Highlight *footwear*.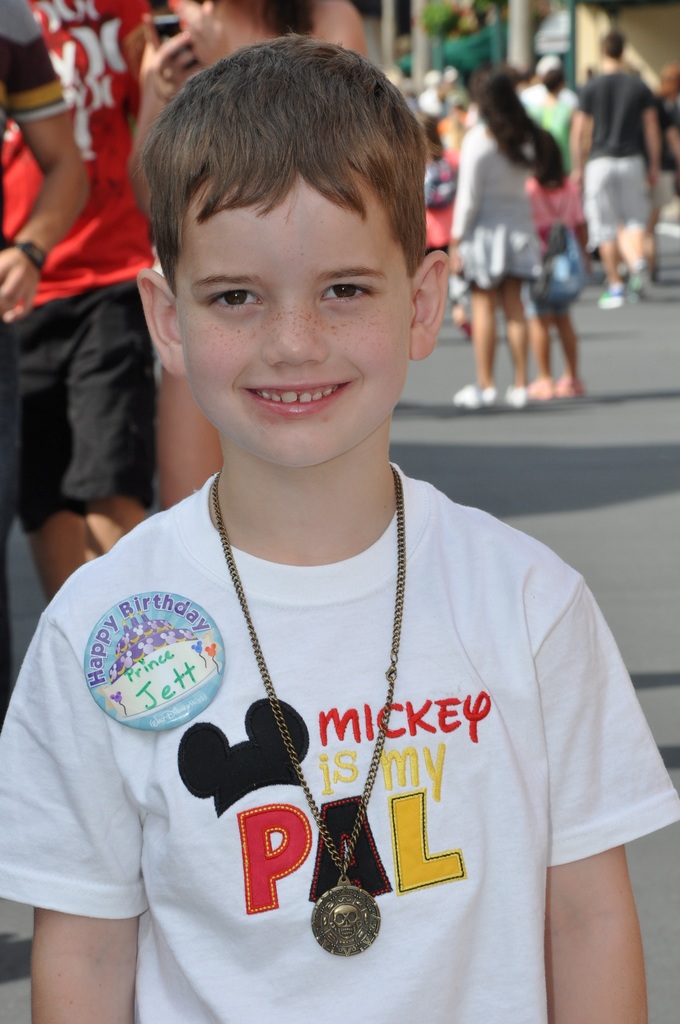
Highlighted region: 462:379:494:409.
